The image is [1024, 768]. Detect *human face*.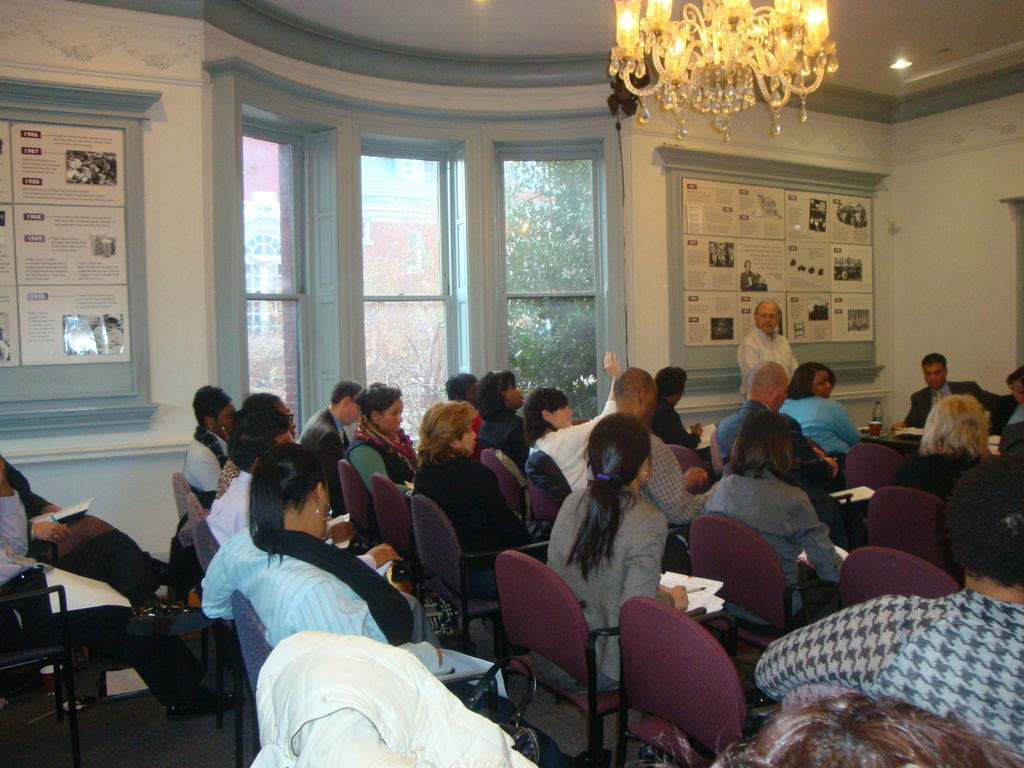
Detection: region(924, 361, 945, 382).
